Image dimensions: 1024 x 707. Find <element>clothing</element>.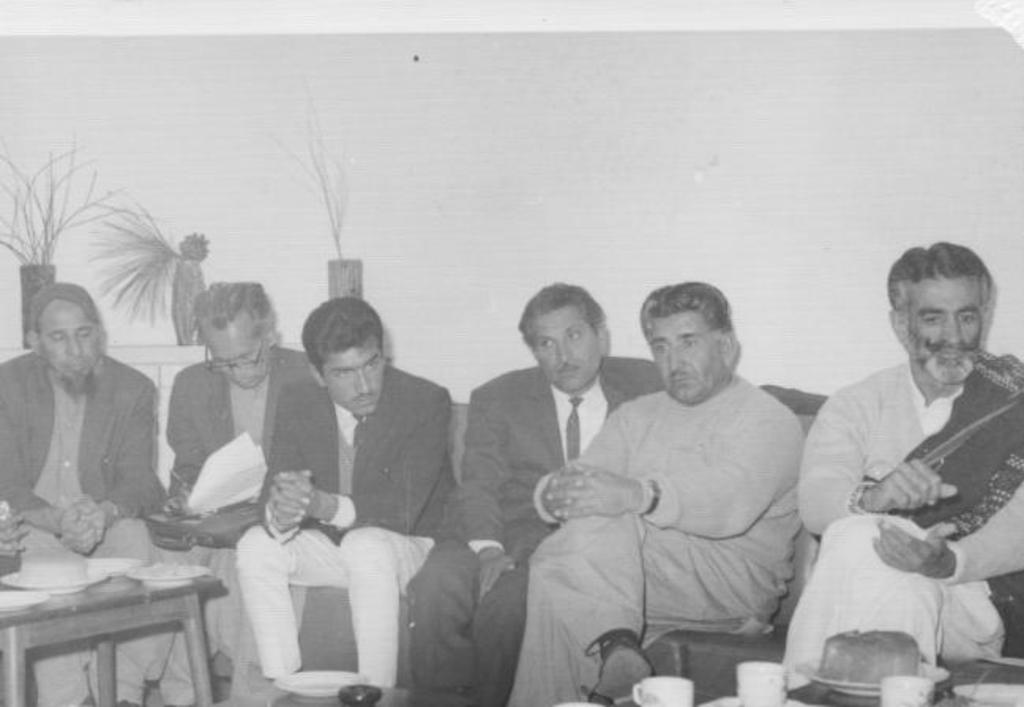
bbox(513, 382, 813, 705).
